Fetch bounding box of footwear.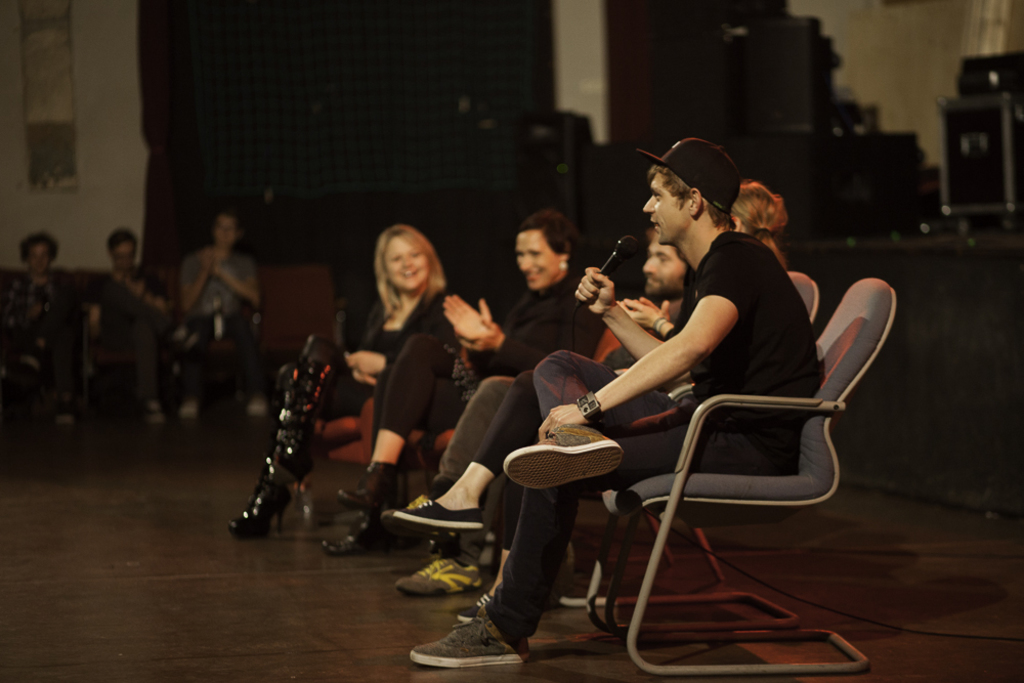
Bbox: left=260, top=357, right=333, bottom=490.
